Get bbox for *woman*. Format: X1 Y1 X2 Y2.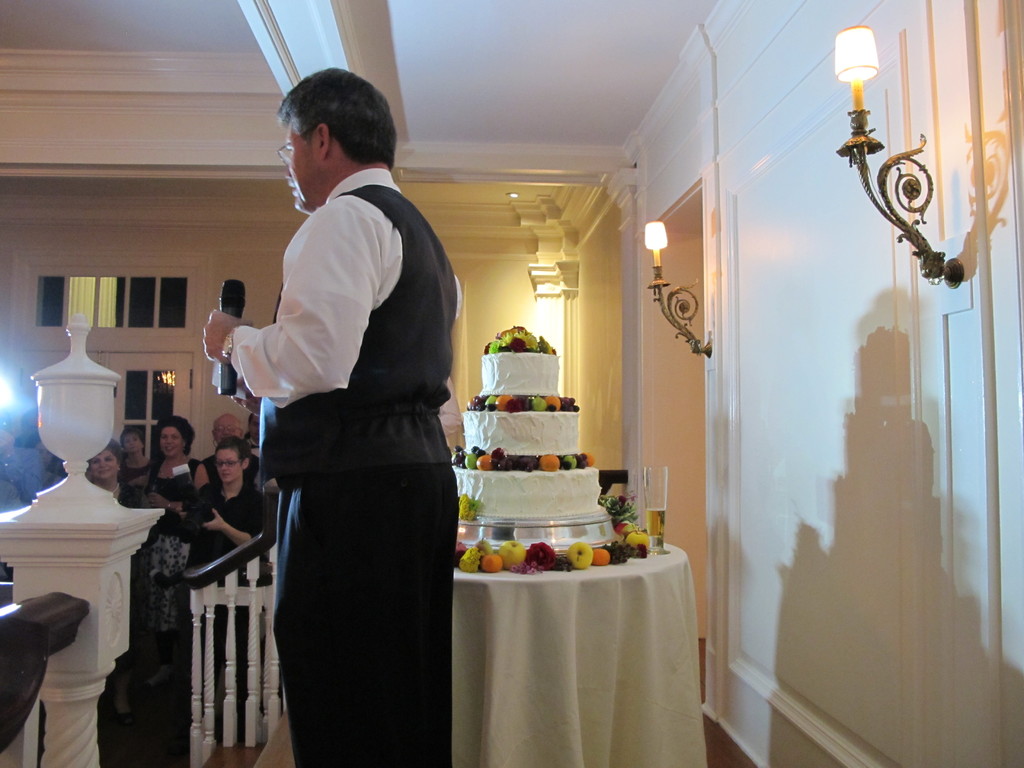
189 442 271 599.
